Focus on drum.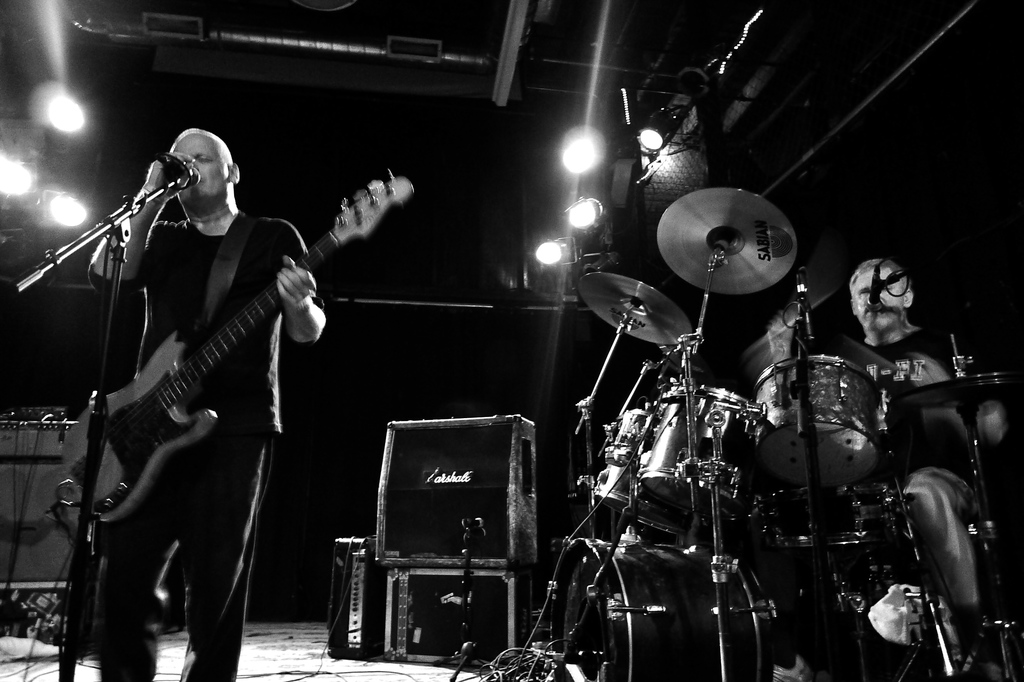
Focused at l=756, t=354, r=872, b=486.
